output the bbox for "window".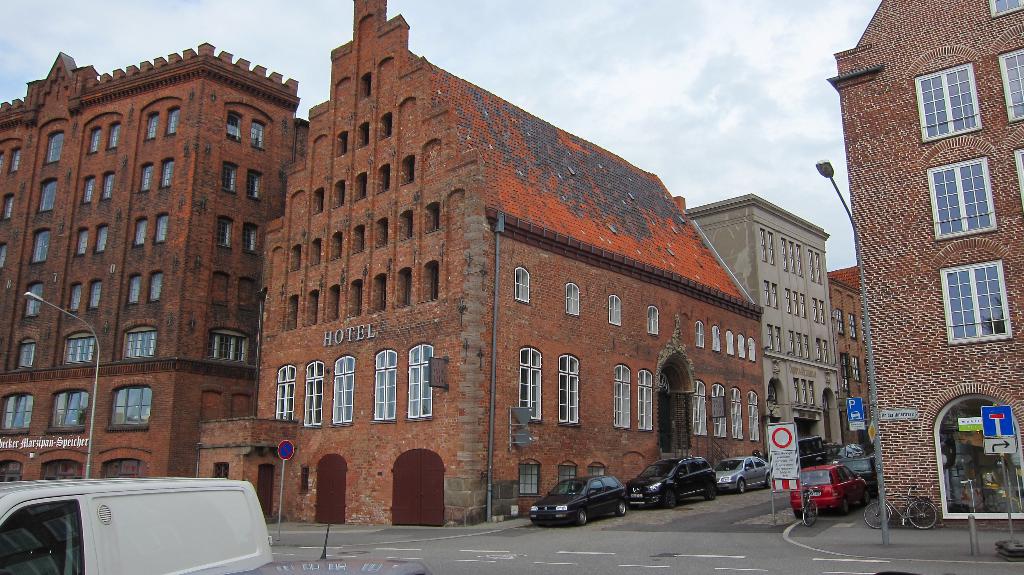
511,336,547,430.
